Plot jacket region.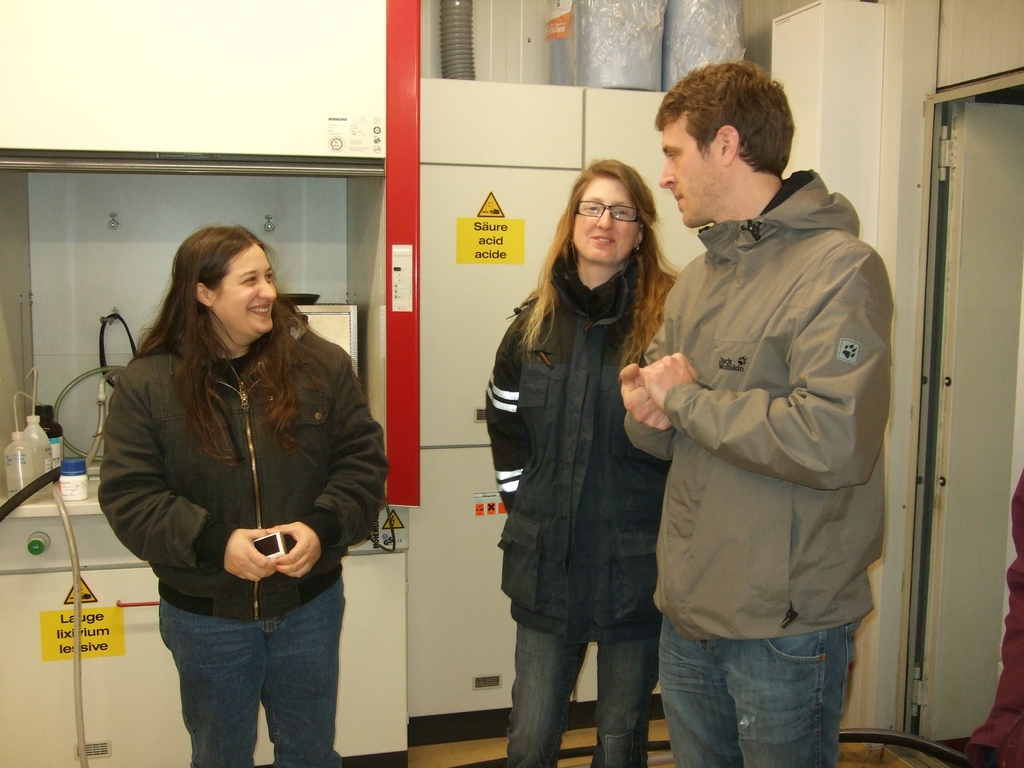
Plotted at (x1=500, y1=260, x2=668, y2=639).
